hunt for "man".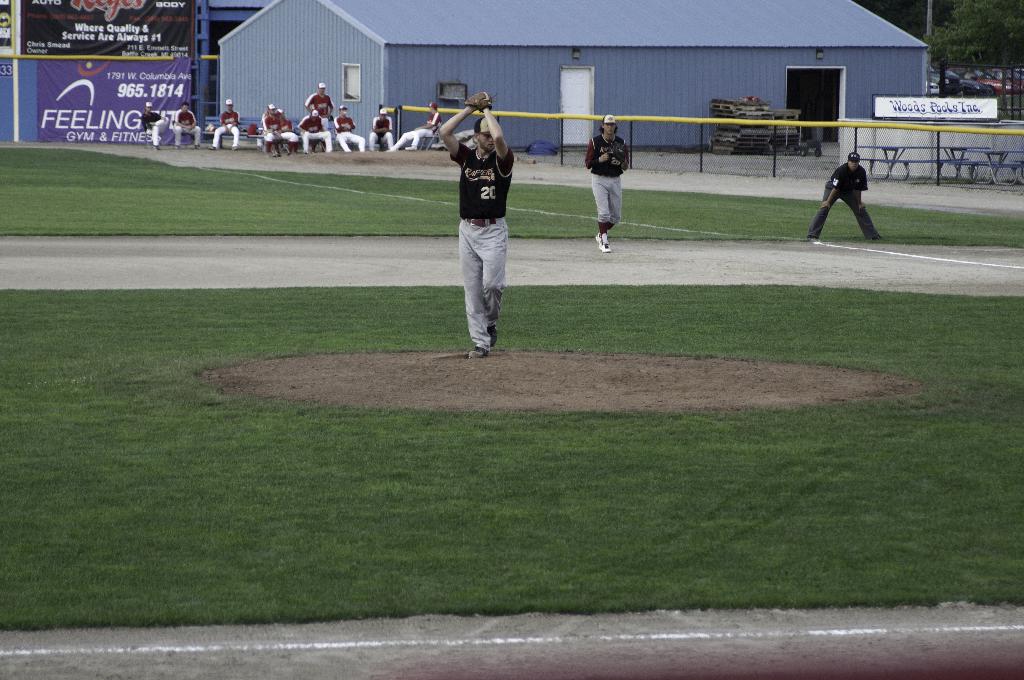
Hunted down at bbox=(212, 95, 239, 149).
